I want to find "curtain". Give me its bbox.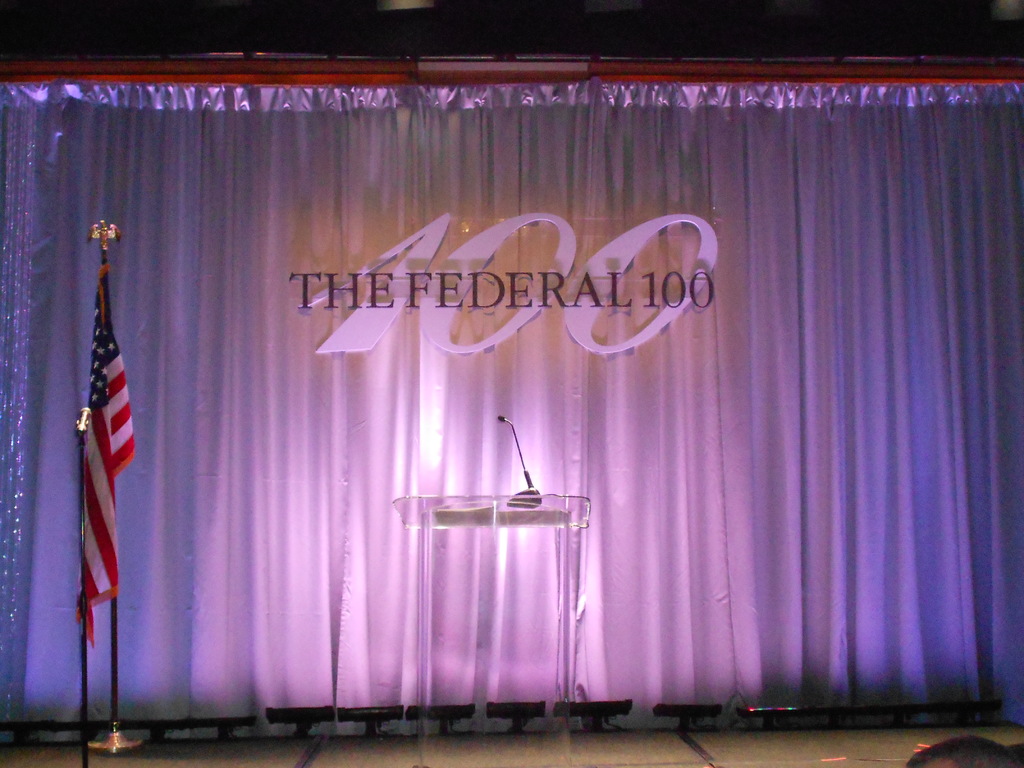
l=49, t=81, r=964, b=757.
